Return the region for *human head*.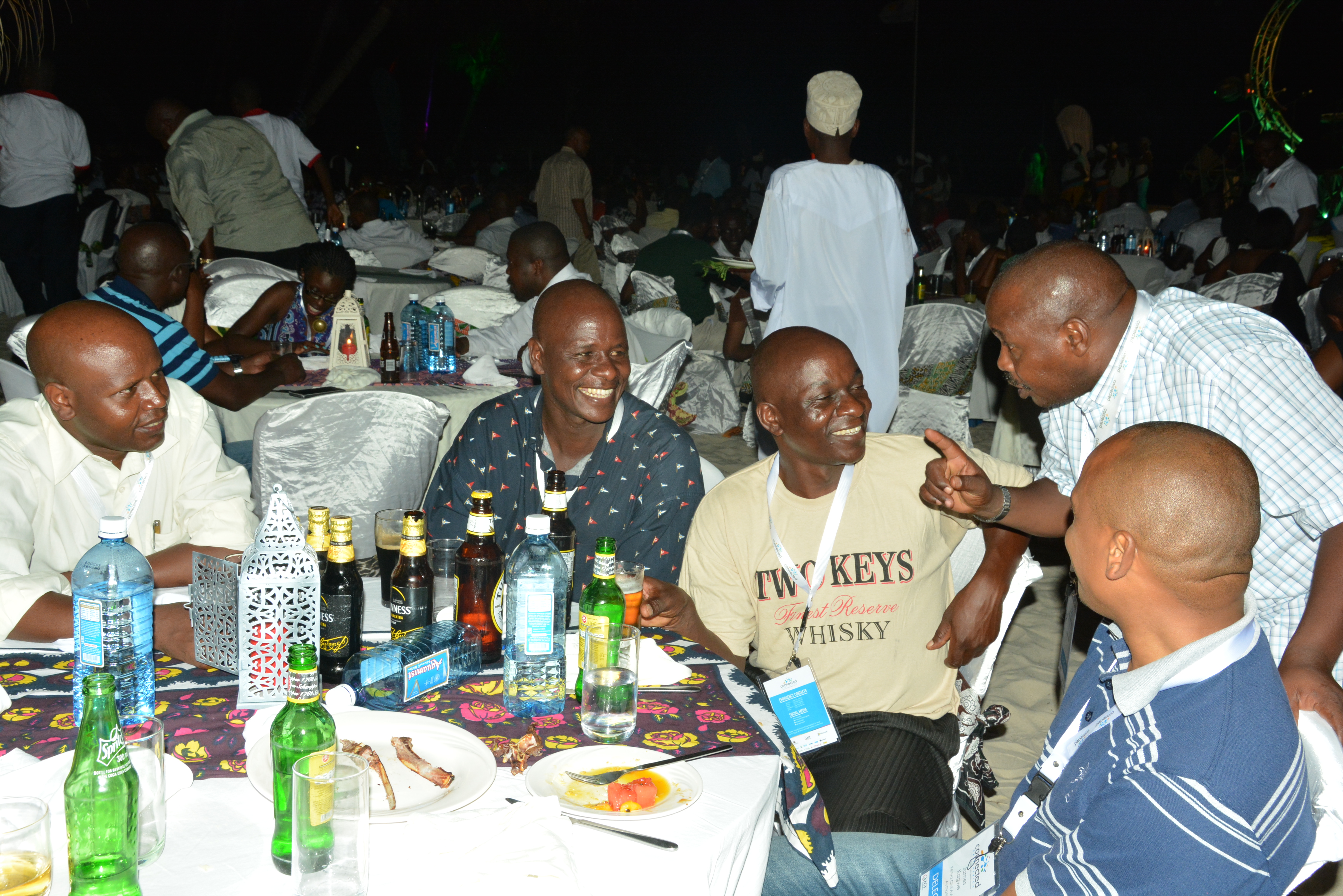
{"x1": 393, "y1": 82, "x2": 401, "y2": 103}.
